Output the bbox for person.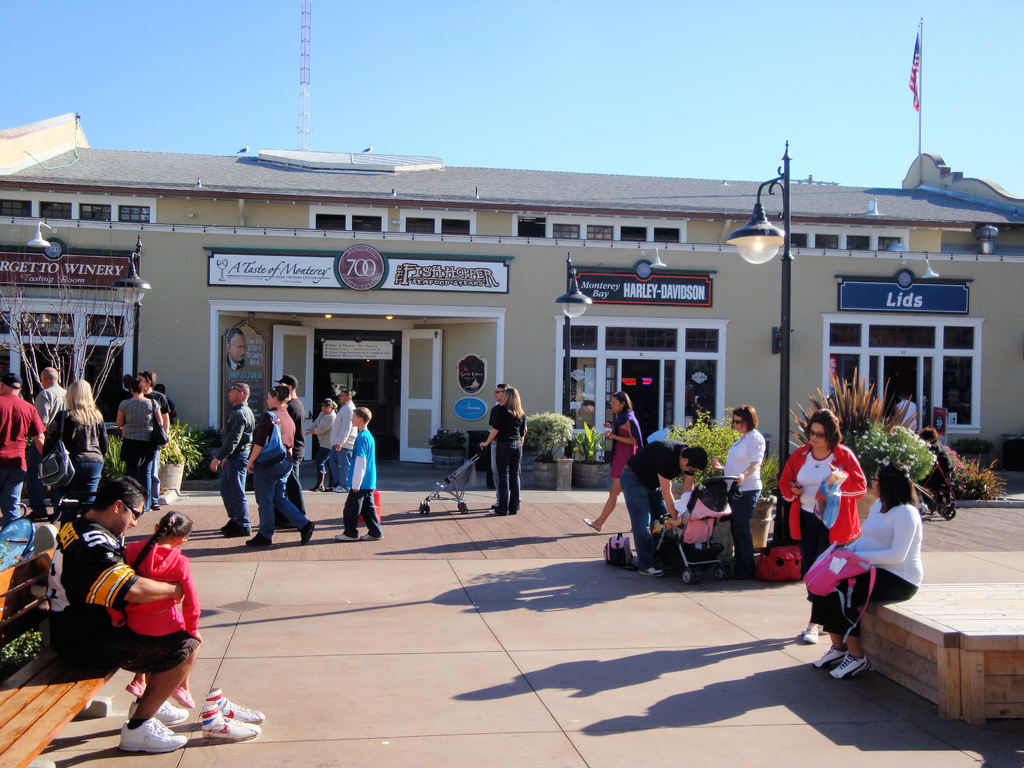
{"left": 895, "top": 390, "right": 916, "bottom": 435}.
